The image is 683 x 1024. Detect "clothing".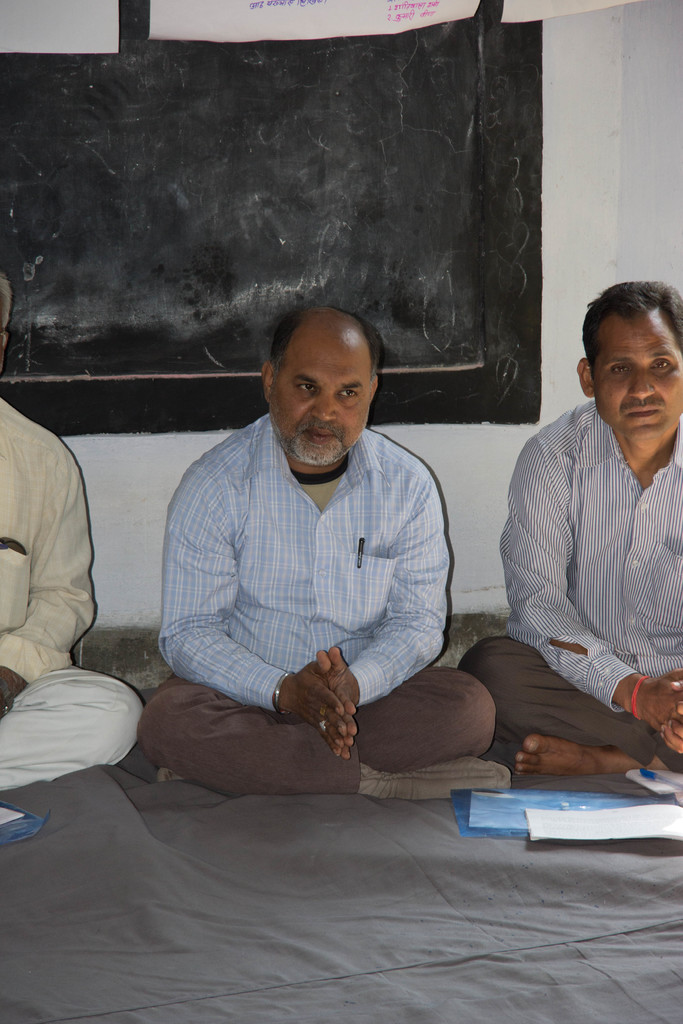
Detection: [left=0, top=384, right=156, bottom=801].
